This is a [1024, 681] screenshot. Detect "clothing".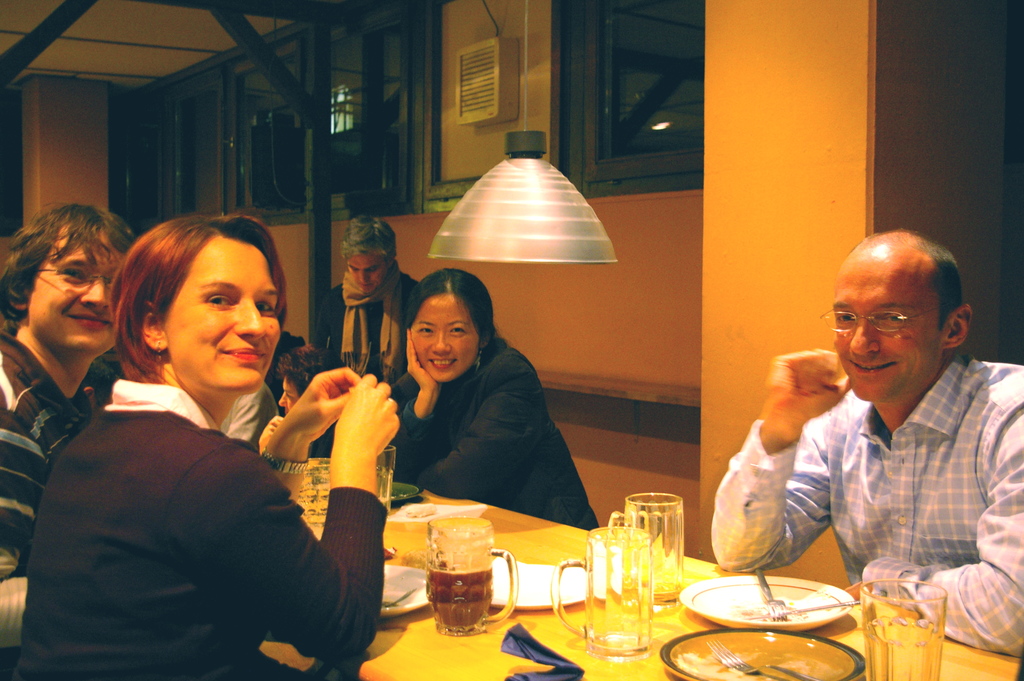
bbox(44, 306, 387, 680).
